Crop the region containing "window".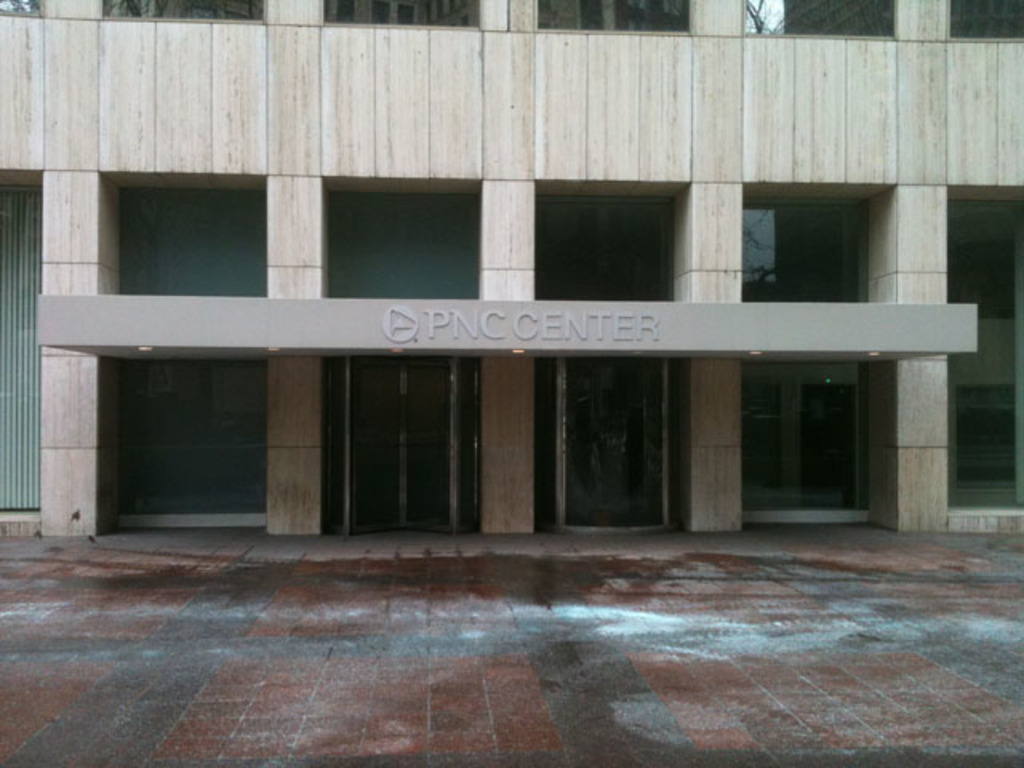
Crop region: Rect(96, 0, 267, 22).
